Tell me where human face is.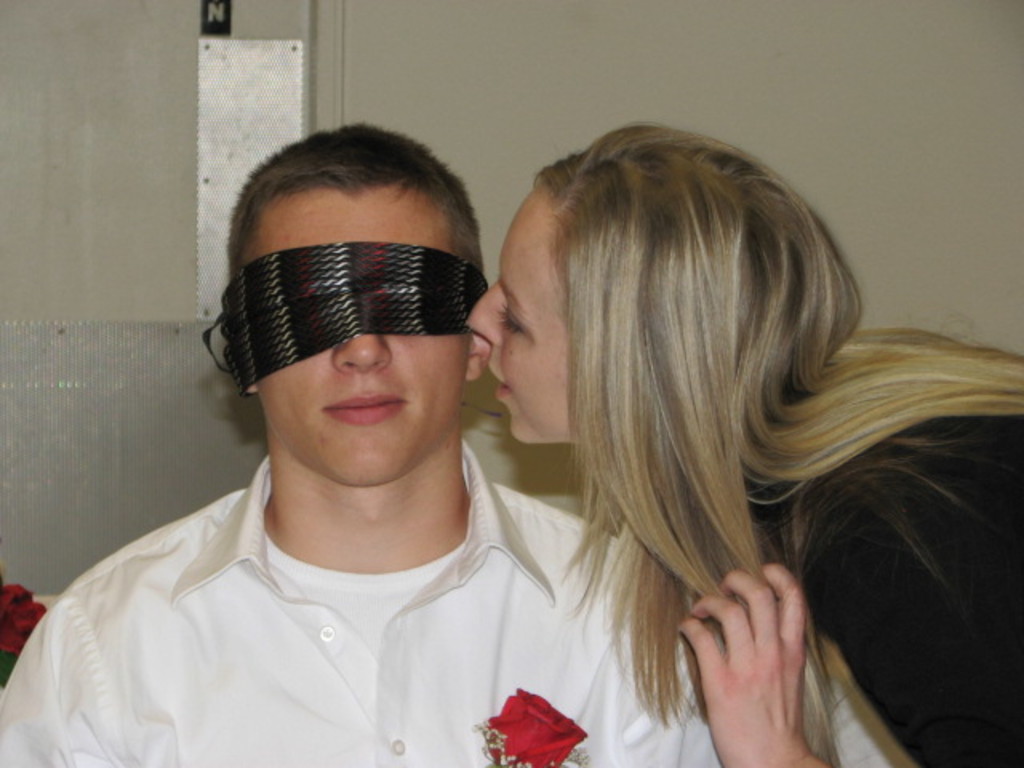
human face is at (left=470, top=184, right=597, bottom=448).
